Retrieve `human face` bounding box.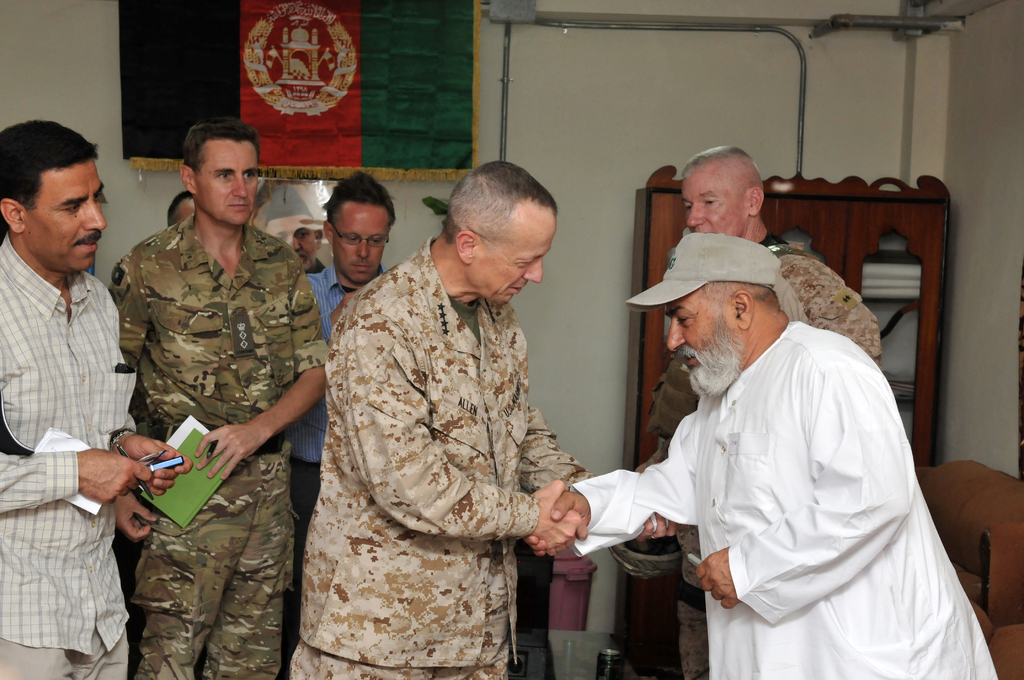
Bounding box: [left=266, top=213, right=323, bottom=268].
